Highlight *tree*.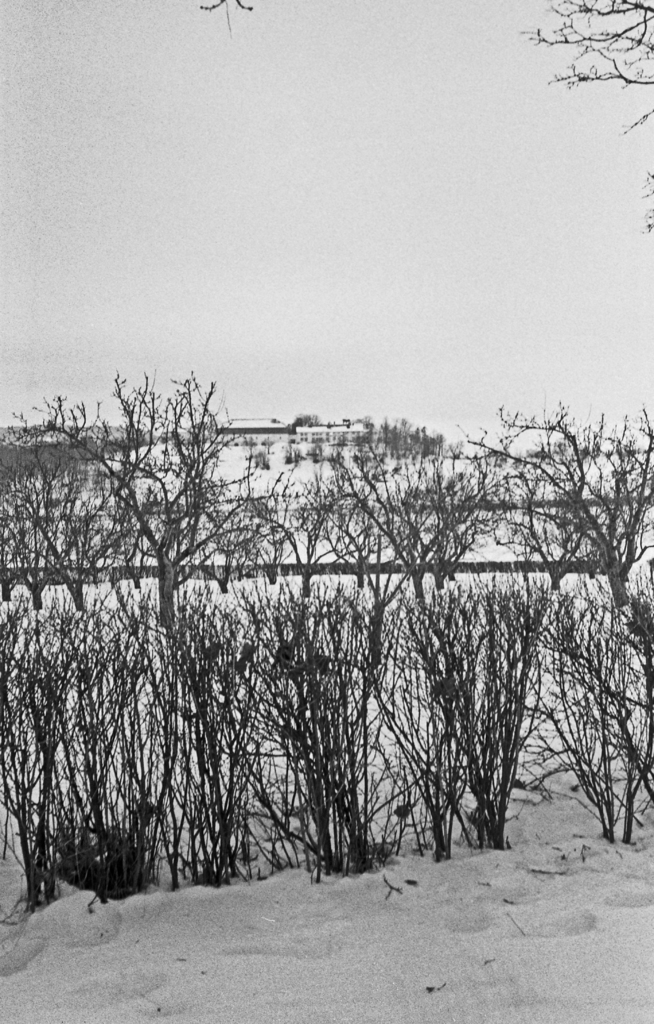
Highlighted region: [left=391, top=436, right=493, bottom=599].
